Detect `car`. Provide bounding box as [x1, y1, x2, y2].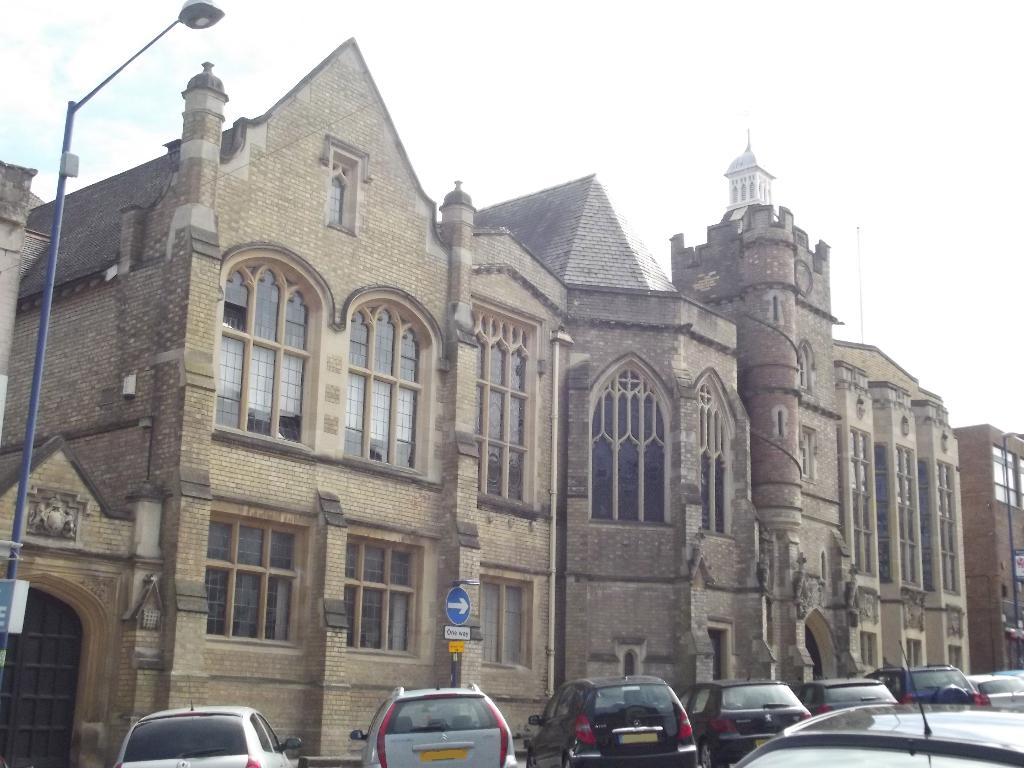
[790, 668, 895, 719].
